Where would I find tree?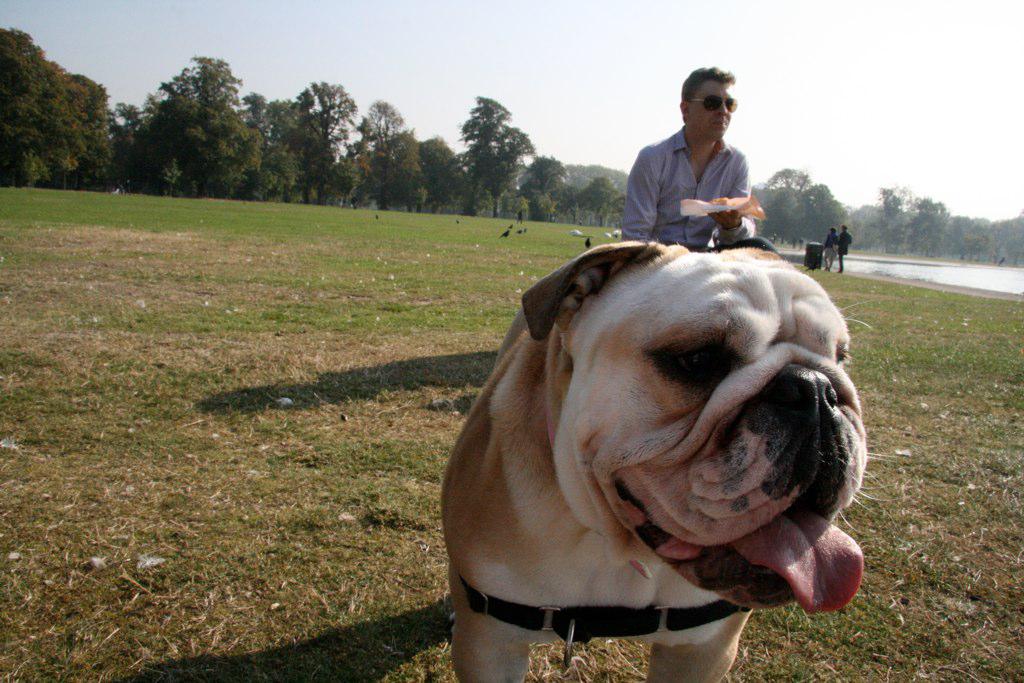
At (962,220,1017,271).
